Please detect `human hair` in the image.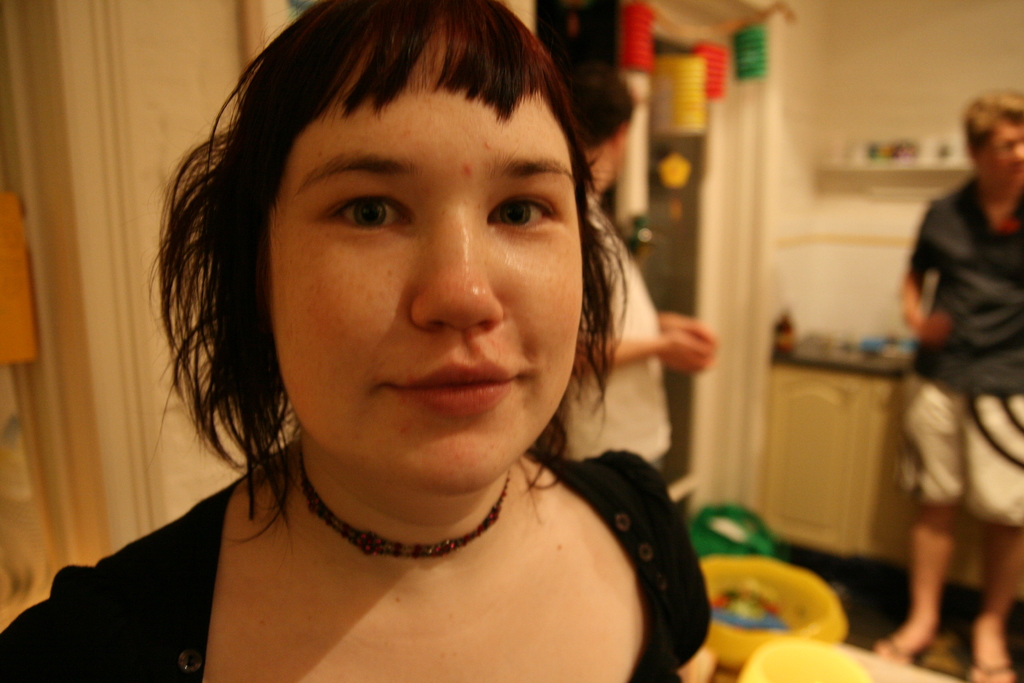
crop(175, 0, 652, 515).
